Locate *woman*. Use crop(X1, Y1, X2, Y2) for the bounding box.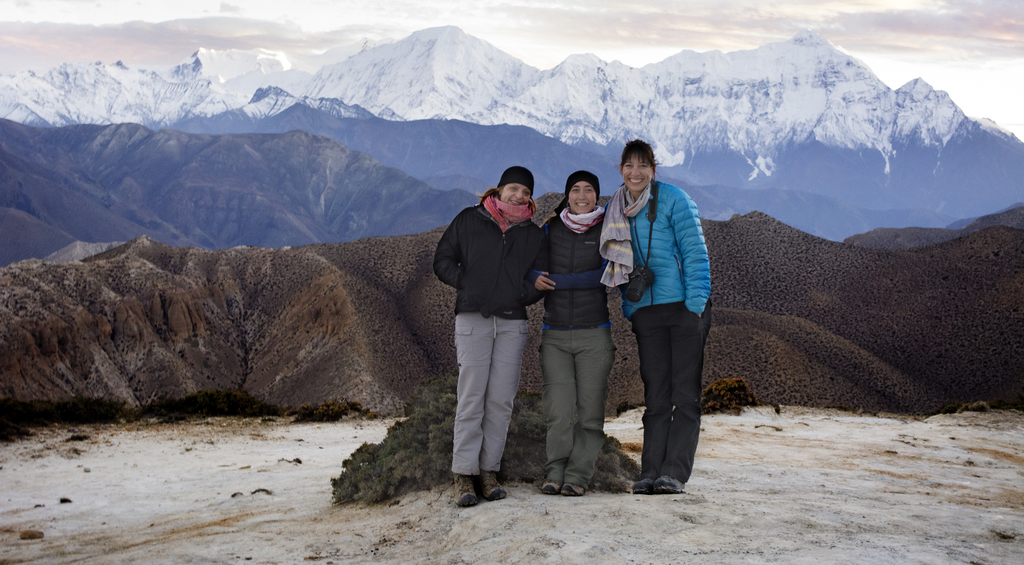
crop(529, 170, 618, 504).
